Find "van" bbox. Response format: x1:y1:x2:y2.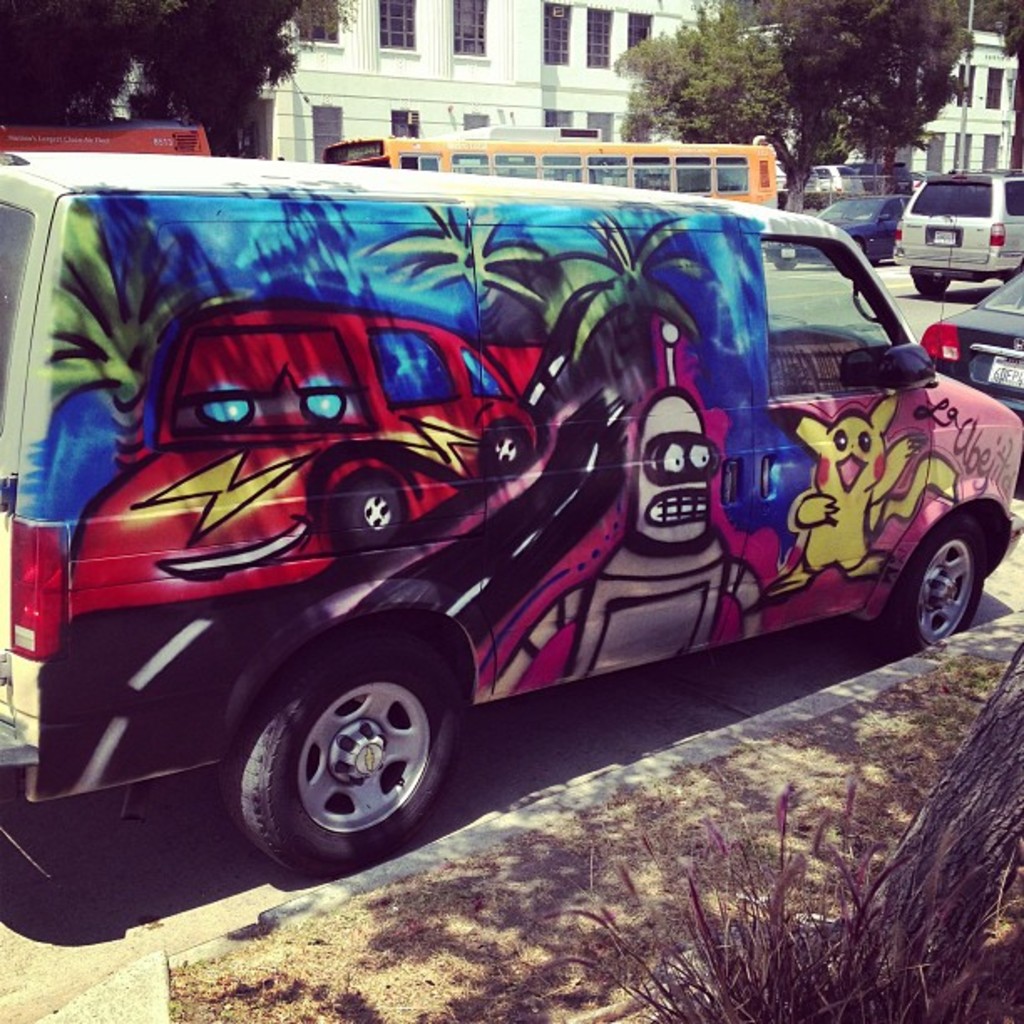
0:149:1022:882.
